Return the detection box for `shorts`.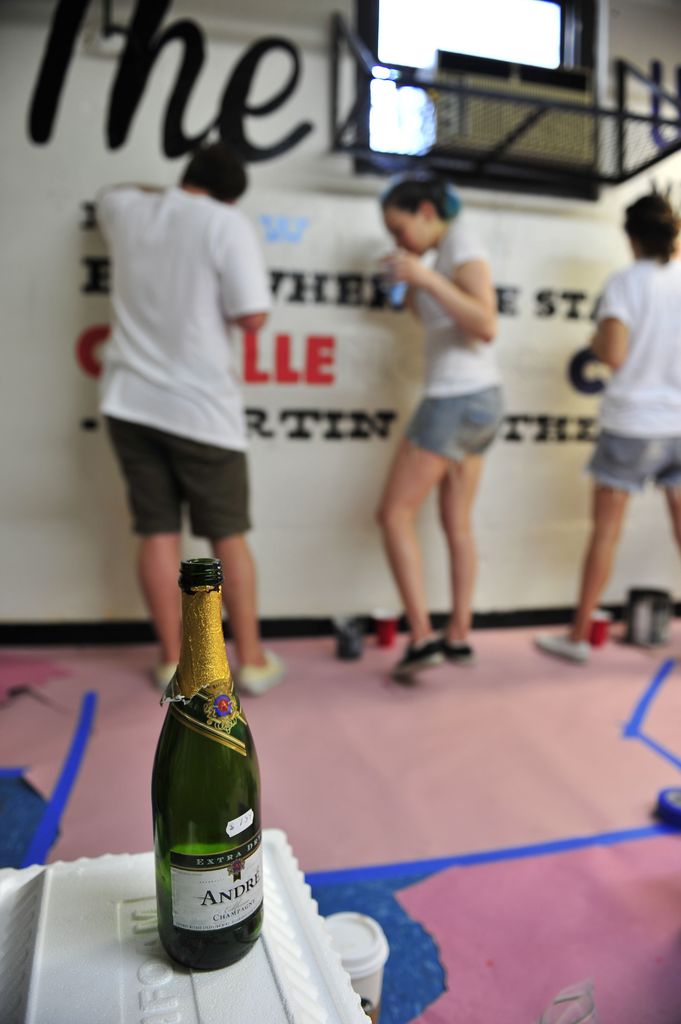
crop(103, 424, 273, 536).
